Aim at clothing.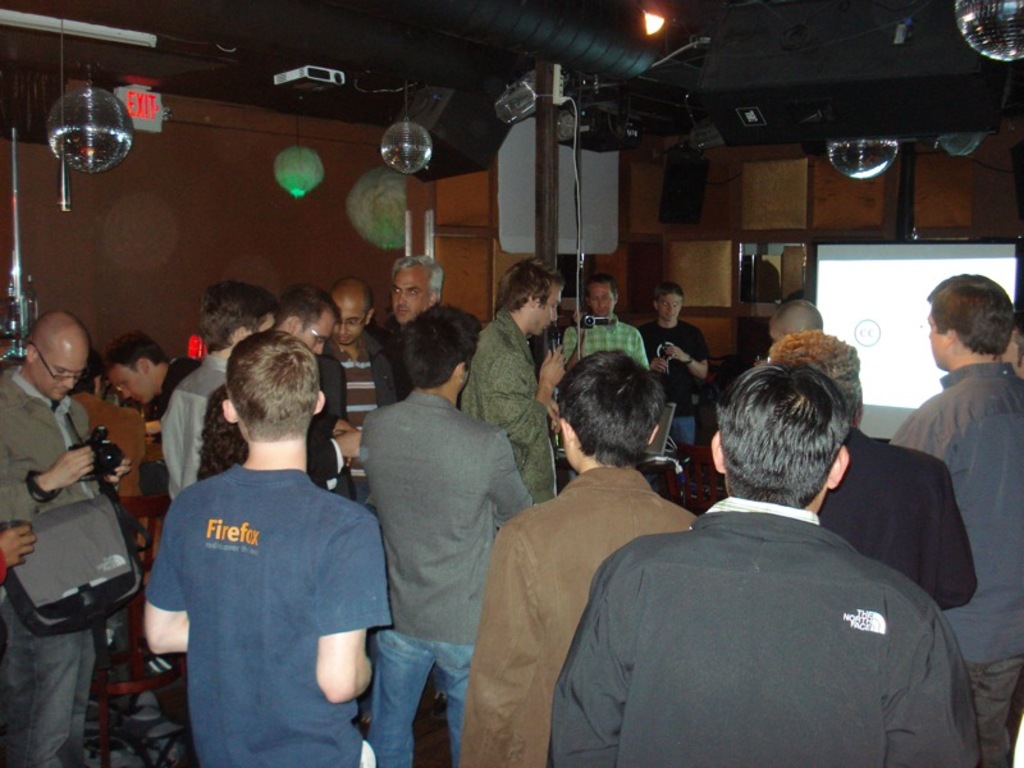
Aimed at [x1=140, y1=408, x2=380, y2=753].
